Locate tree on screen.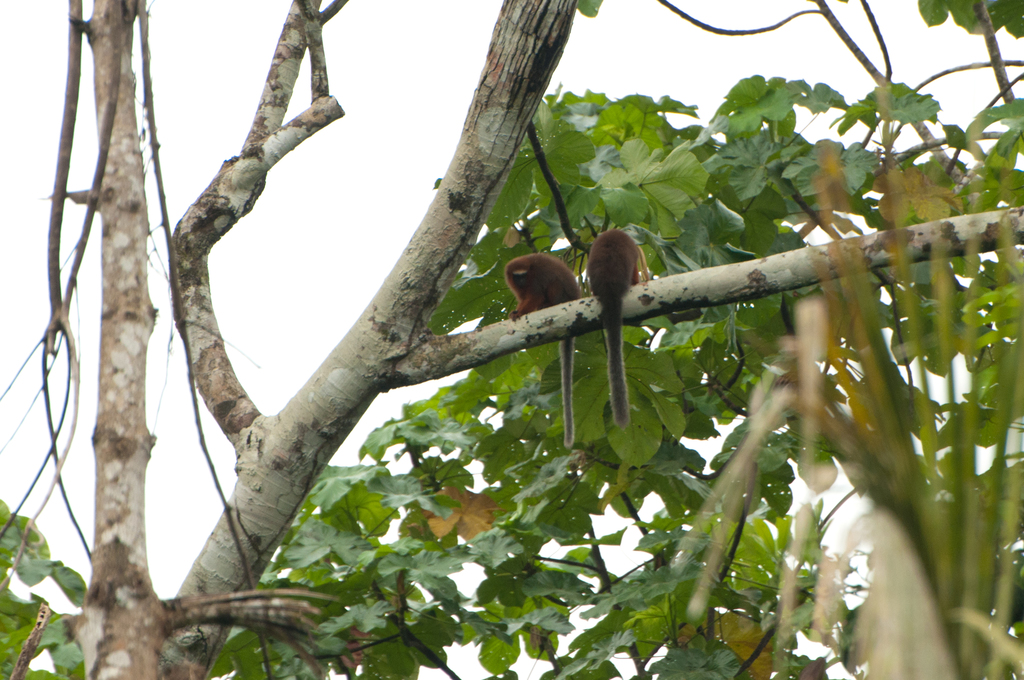
On screen at locate(3, 0, 1023, 679).
